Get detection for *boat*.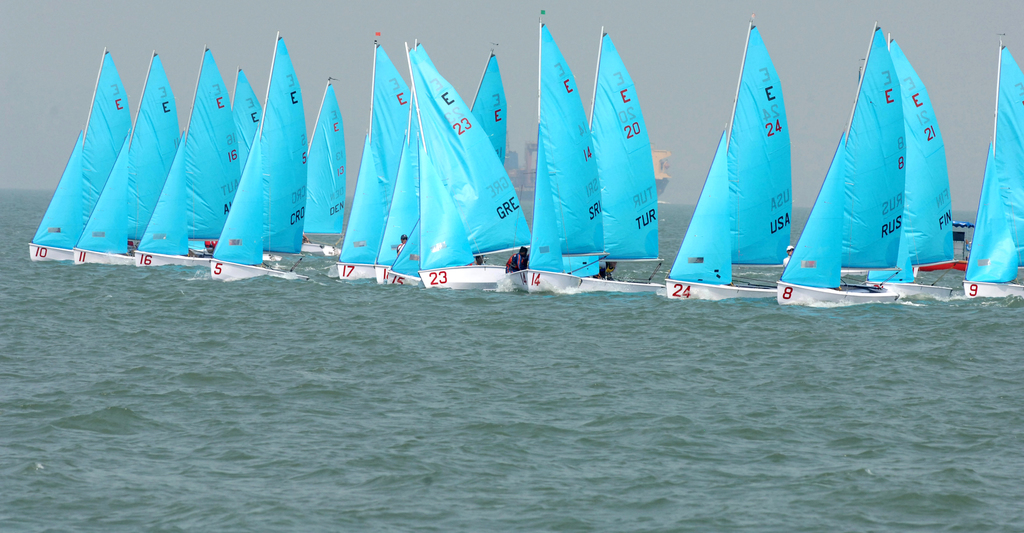
Detection: Rect(134, 48, 207, 269).
